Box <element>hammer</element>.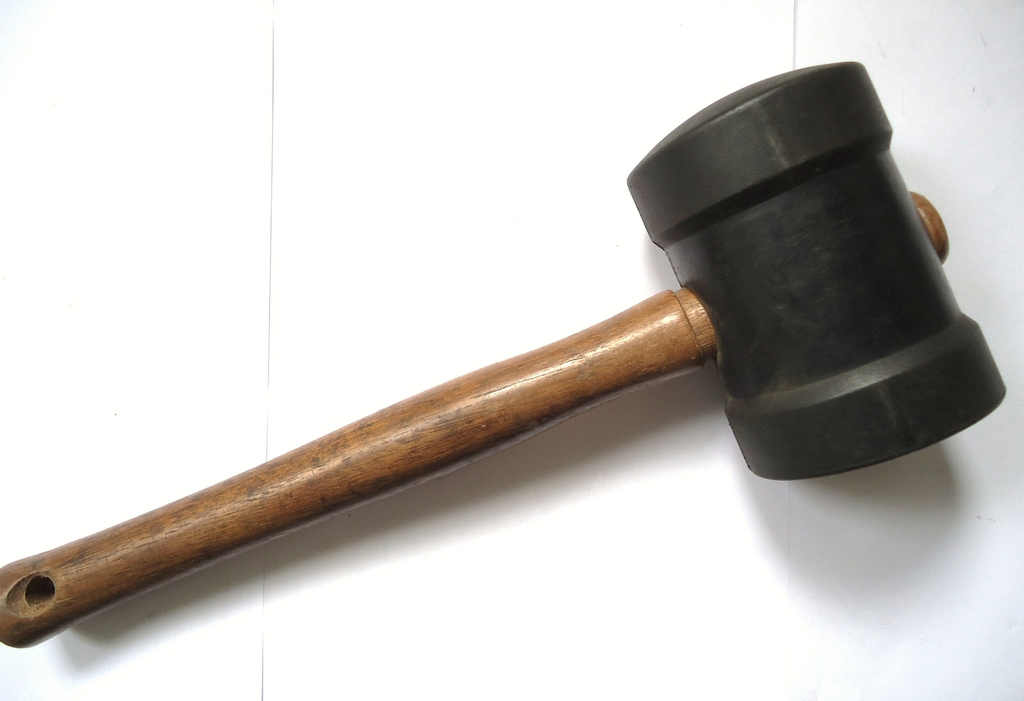
<bbox>0, 57, 1007, 646</bbox>.
